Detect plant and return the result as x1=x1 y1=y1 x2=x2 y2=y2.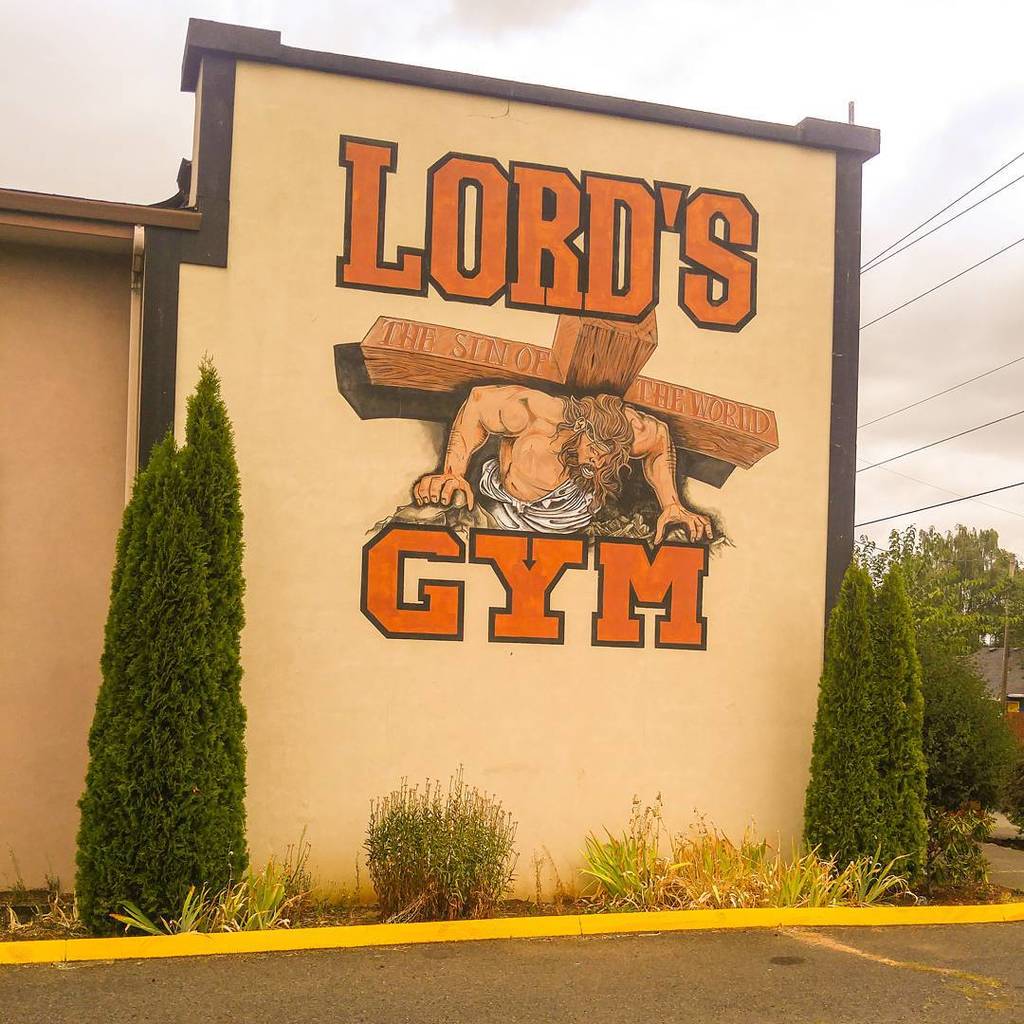
x1=344 y1=773 x2=555 y2=935.
